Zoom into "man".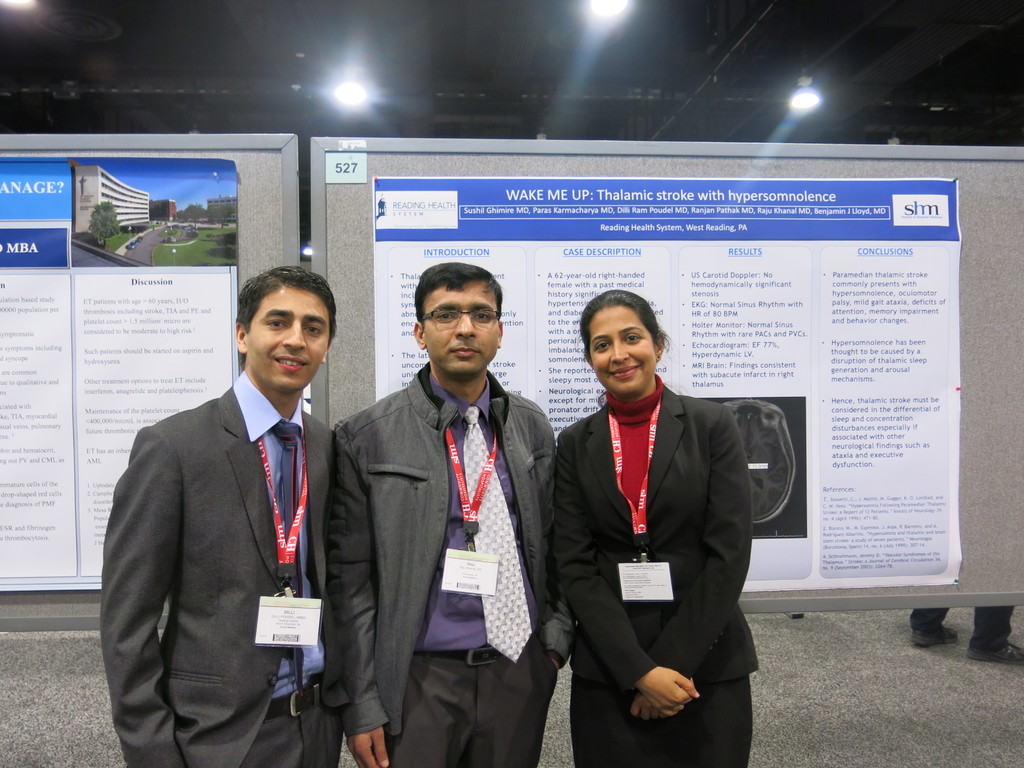
Zoom target: box=[322, 263, 583, 767].
